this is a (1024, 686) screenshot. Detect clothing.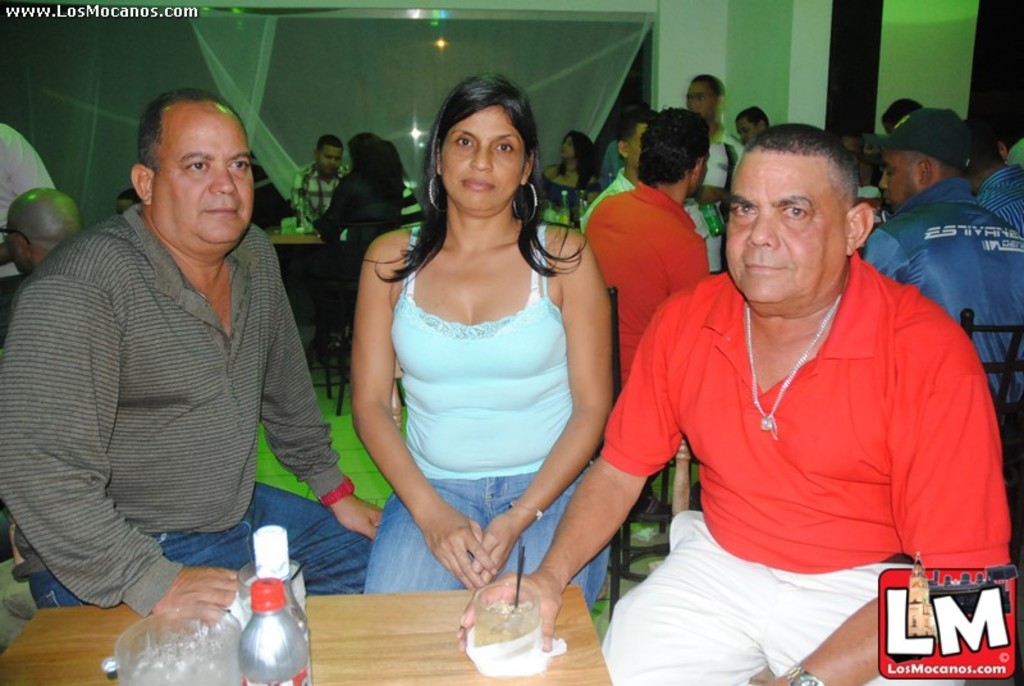
x1=701 y1=136 x2=749 y2=206.
